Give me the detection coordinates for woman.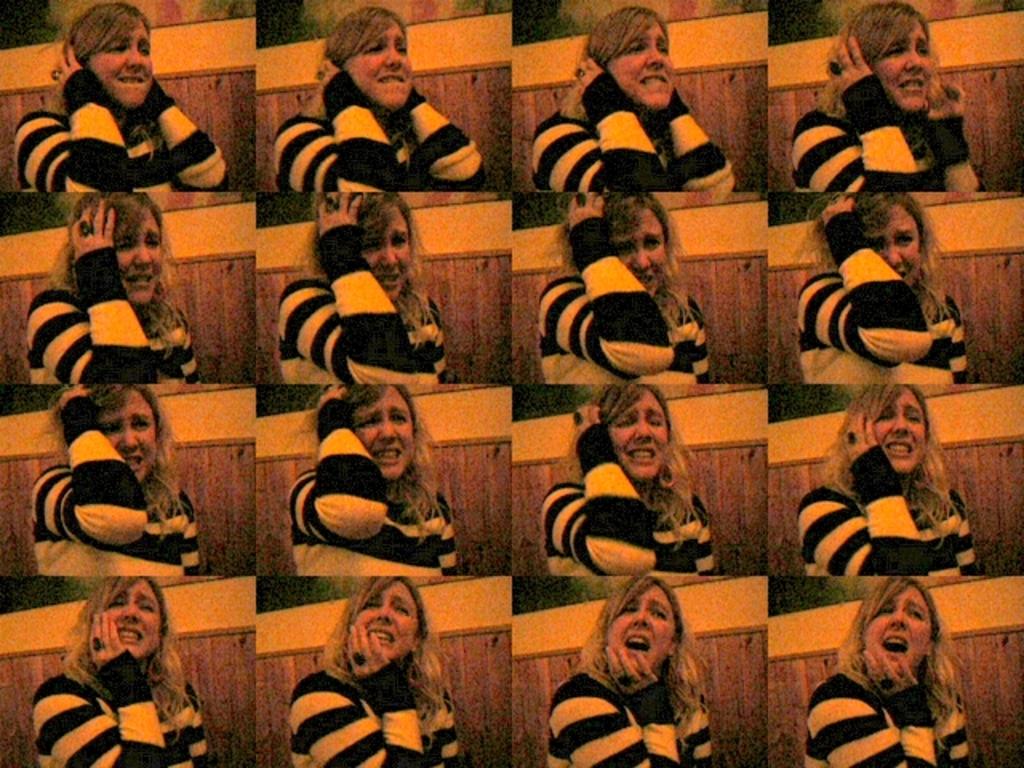
BBox(26, 378, 200, 576).
